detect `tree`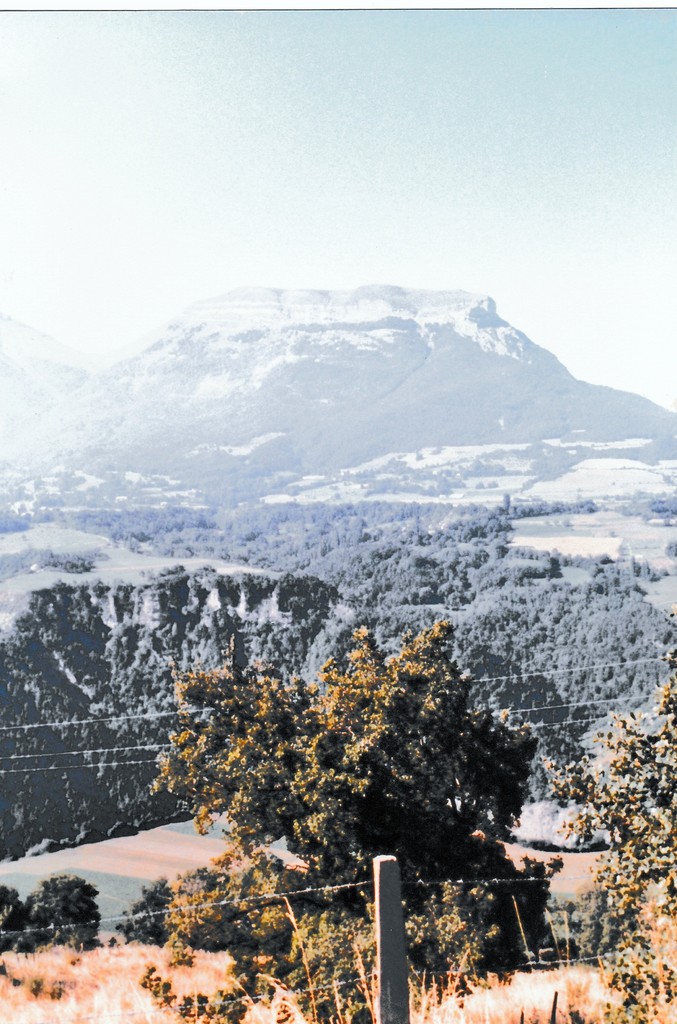
box=[109, 832, 330, 991]
